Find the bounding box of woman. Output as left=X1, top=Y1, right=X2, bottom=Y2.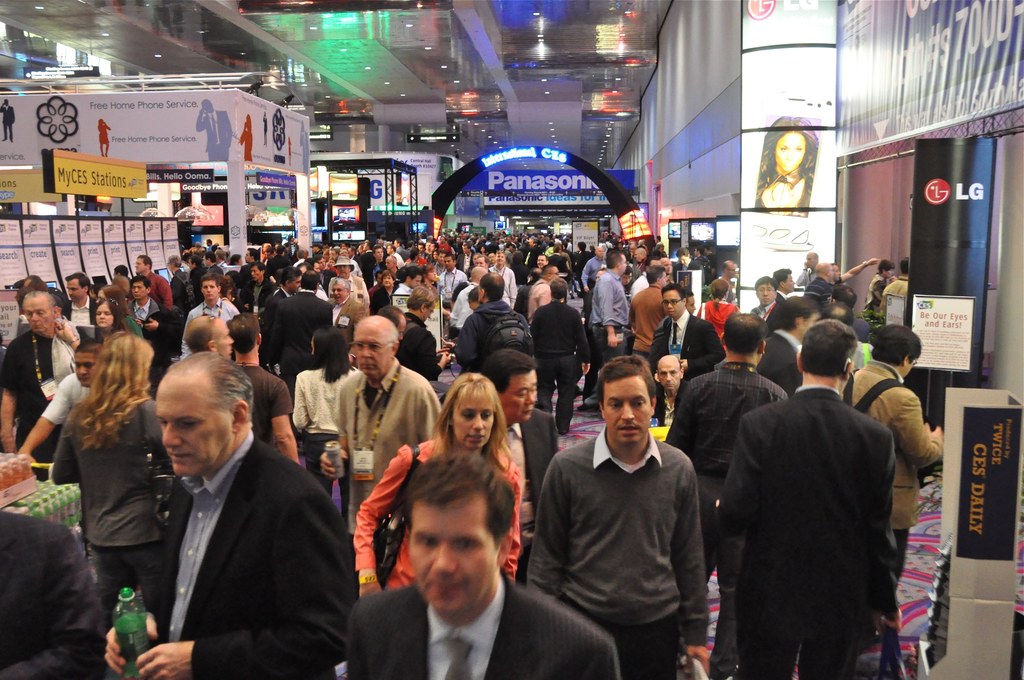
left=291, top=323, right=364, bottom=528.
